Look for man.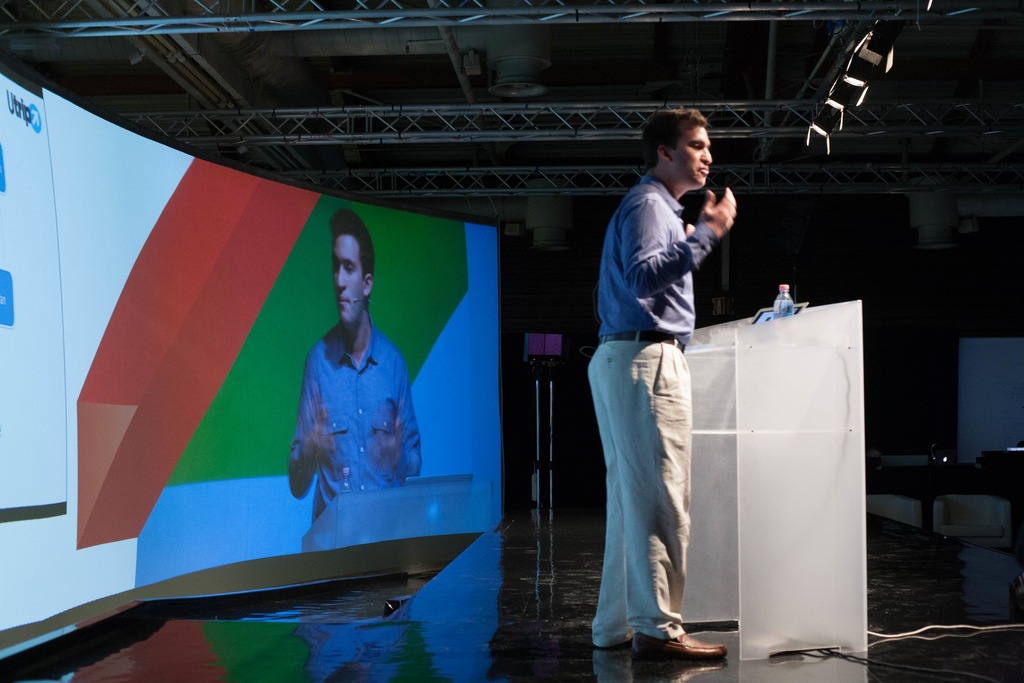
Found: <bbox>577, 124, 735, 658</bbox>.
